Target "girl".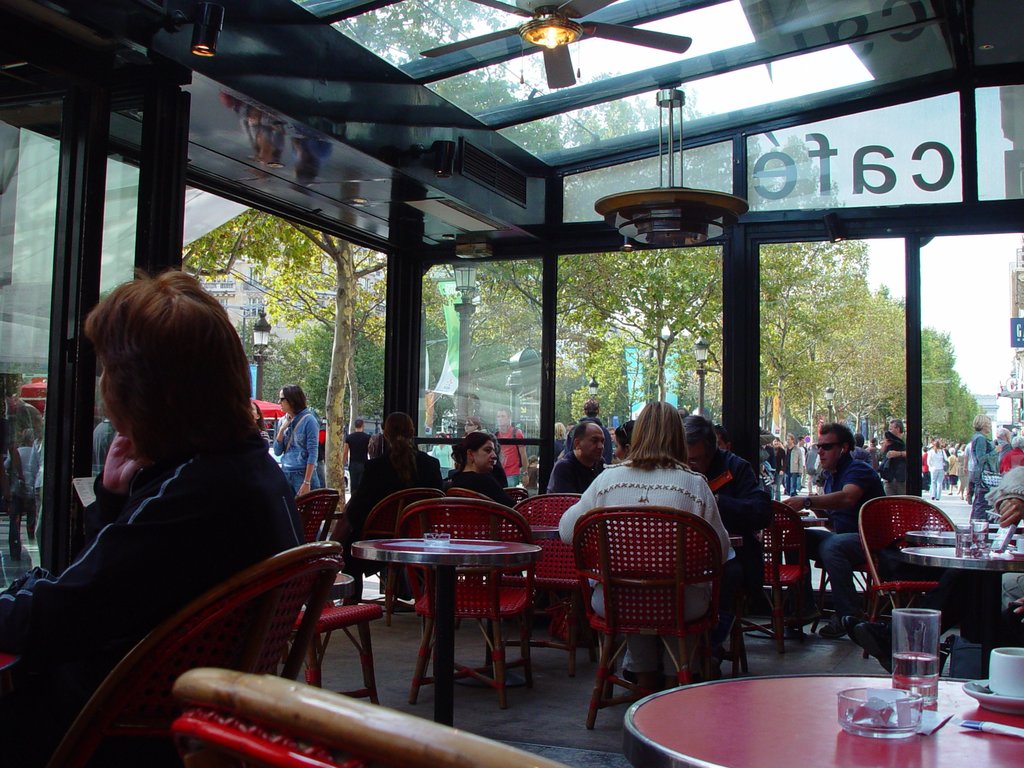
Target region: <box>262,385,323,527</box>.
